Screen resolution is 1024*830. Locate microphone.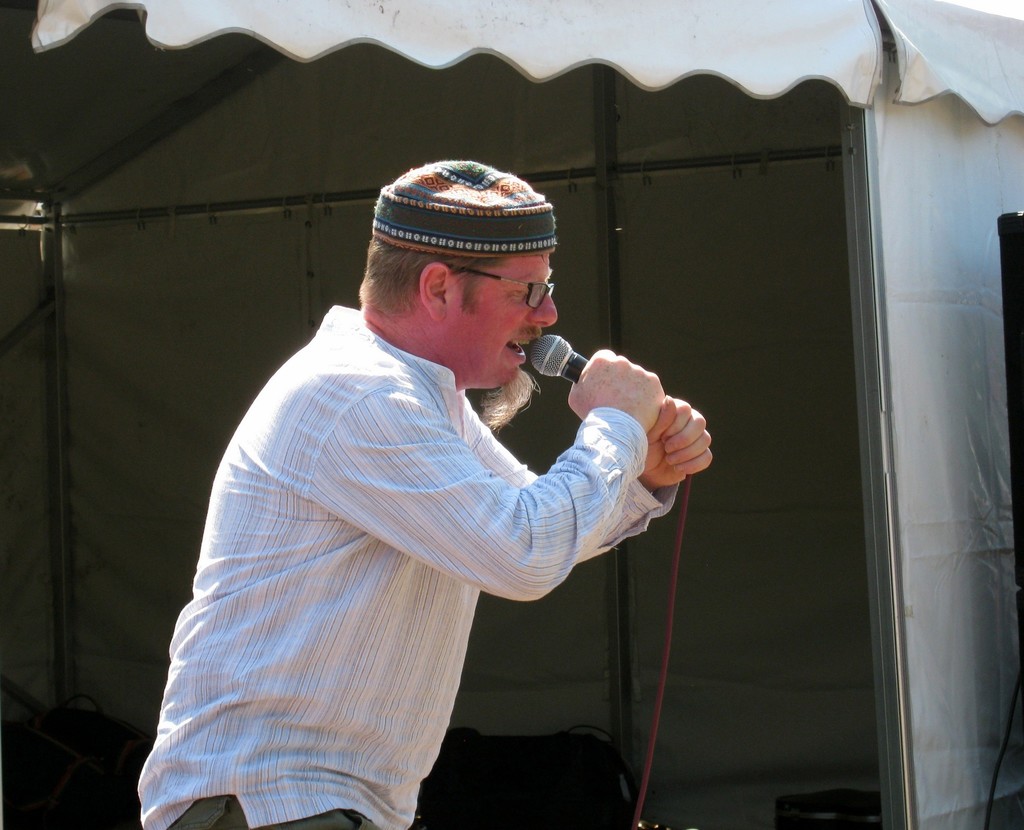
(x1=531, y1=328, x2=588, y2=382).
